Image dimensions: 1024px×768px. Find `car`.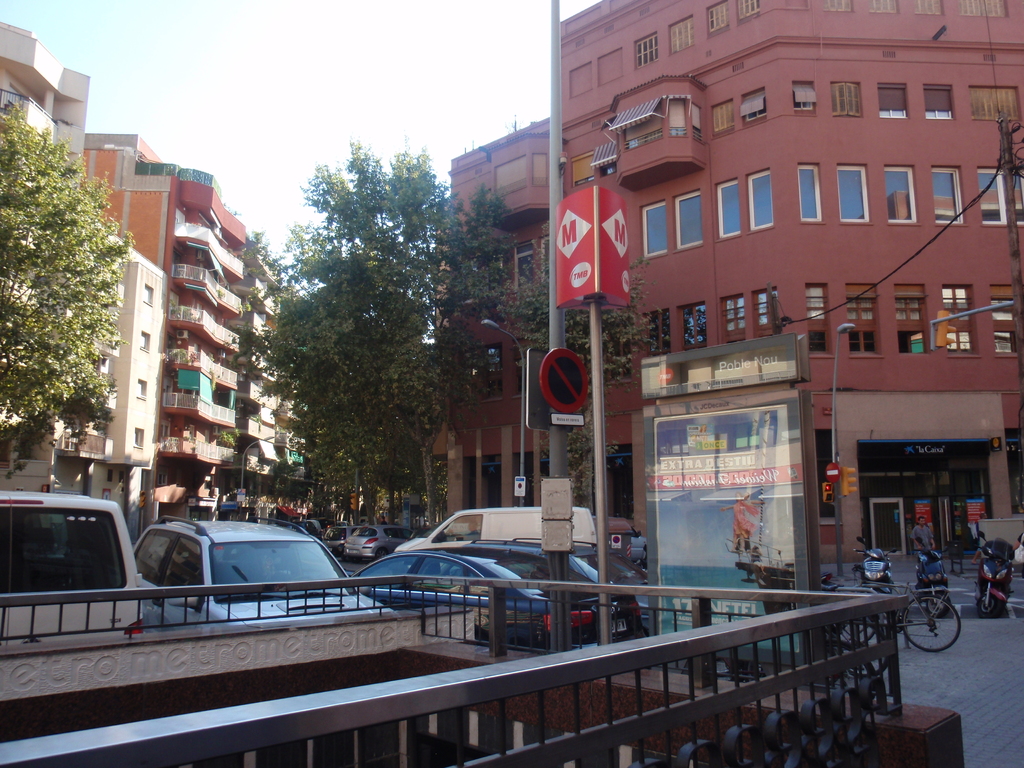
(346, 529, 417, 556).
